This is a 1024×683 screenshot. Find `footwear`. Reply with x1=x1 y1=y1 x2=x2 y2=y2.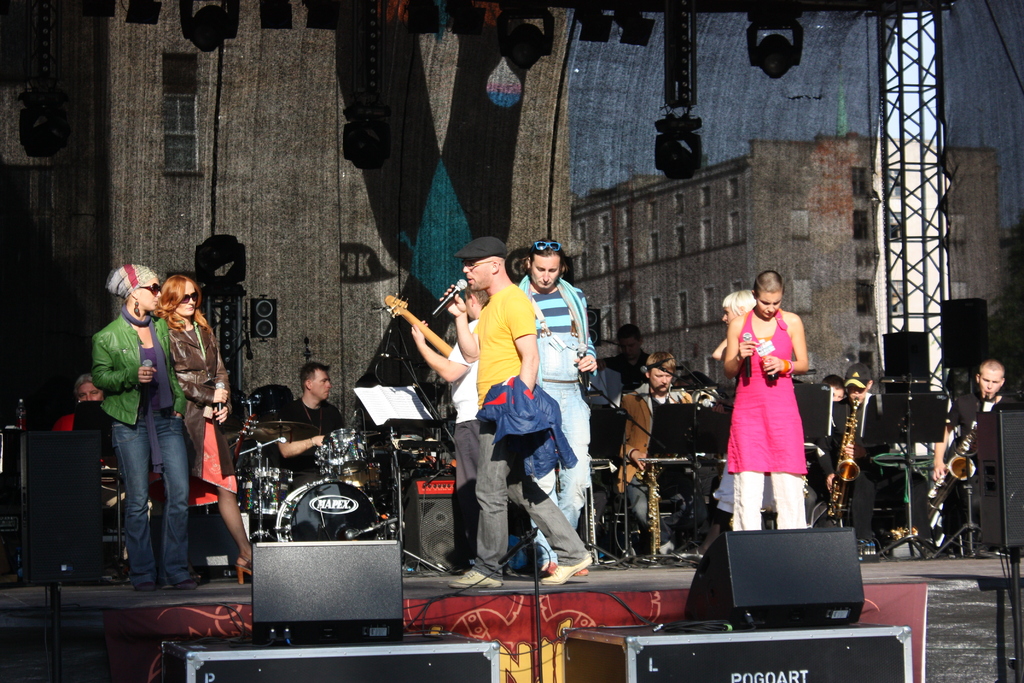
x1=130 y1=579 x2=156 y2=591.
